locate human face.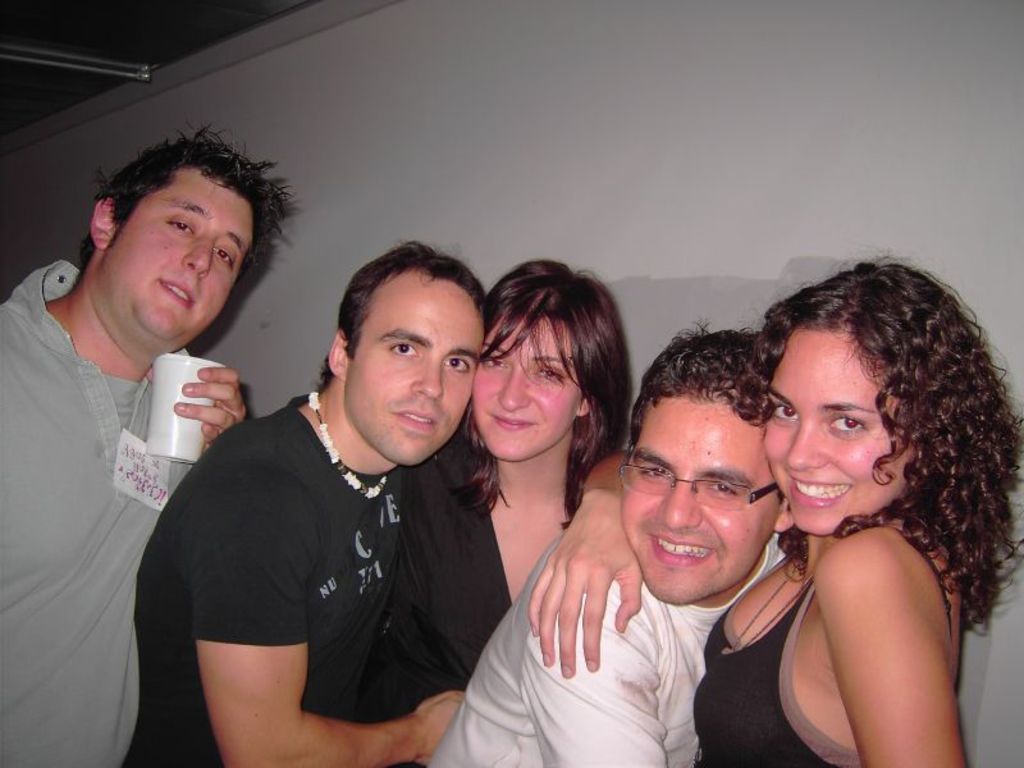
Bounding box: locate(471, 317, 586, 463).
